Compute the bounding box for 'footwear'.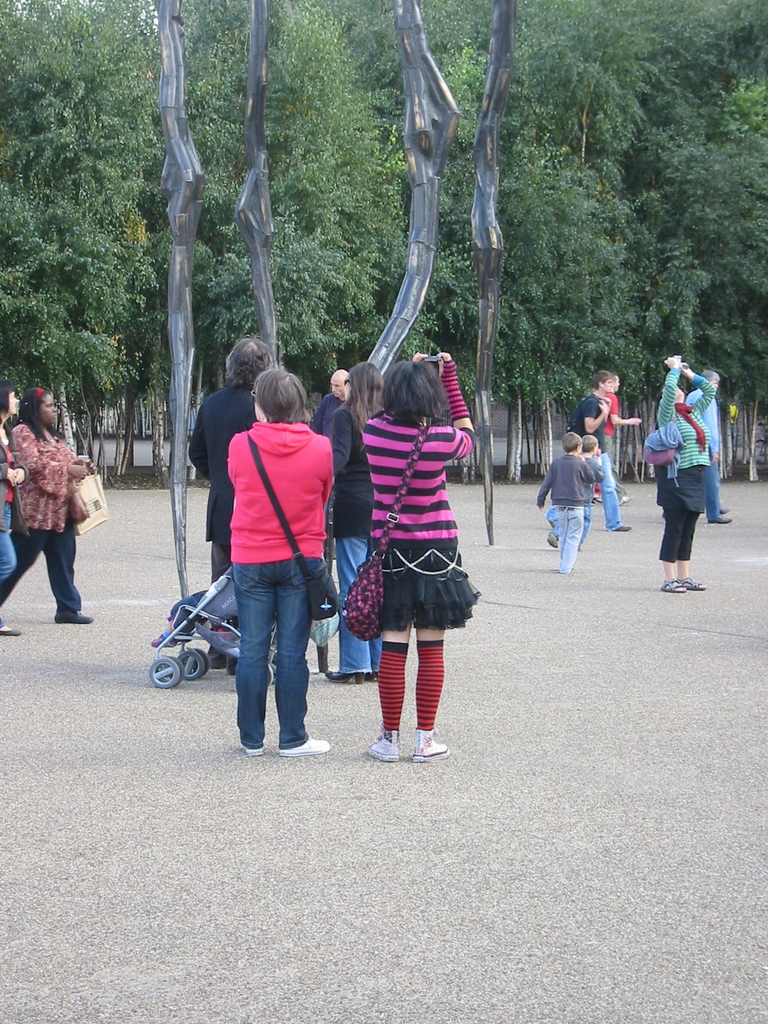
locate(548, 531, 559, 547).
